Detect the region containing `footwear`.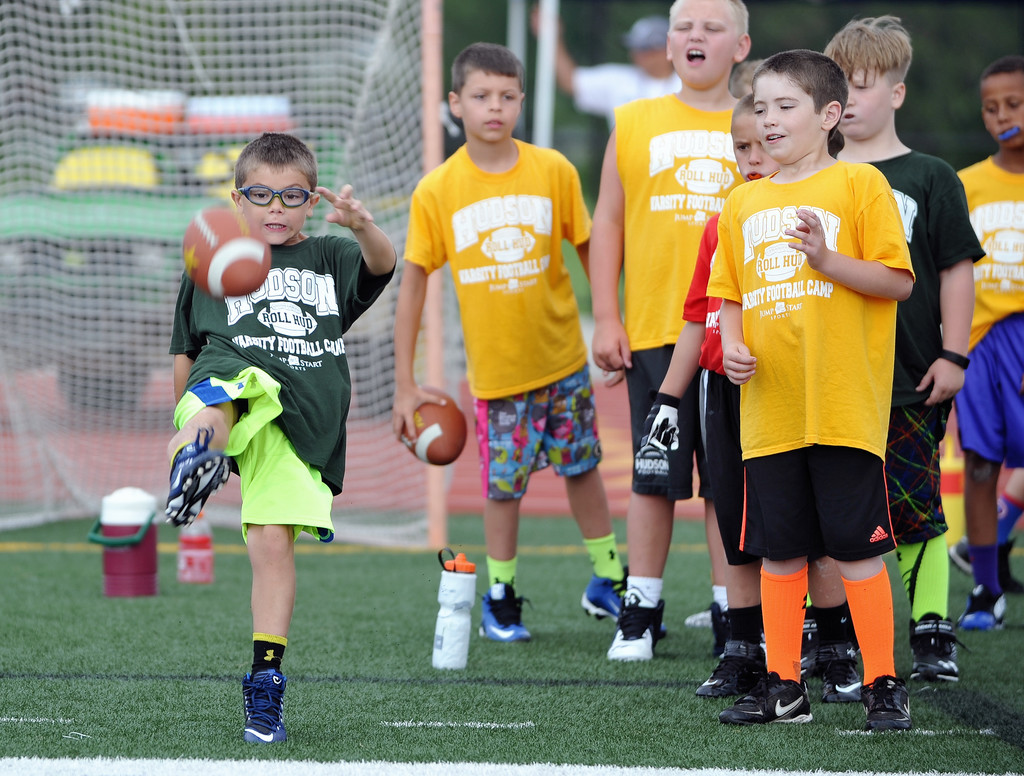
582, 569, 669, 644.
